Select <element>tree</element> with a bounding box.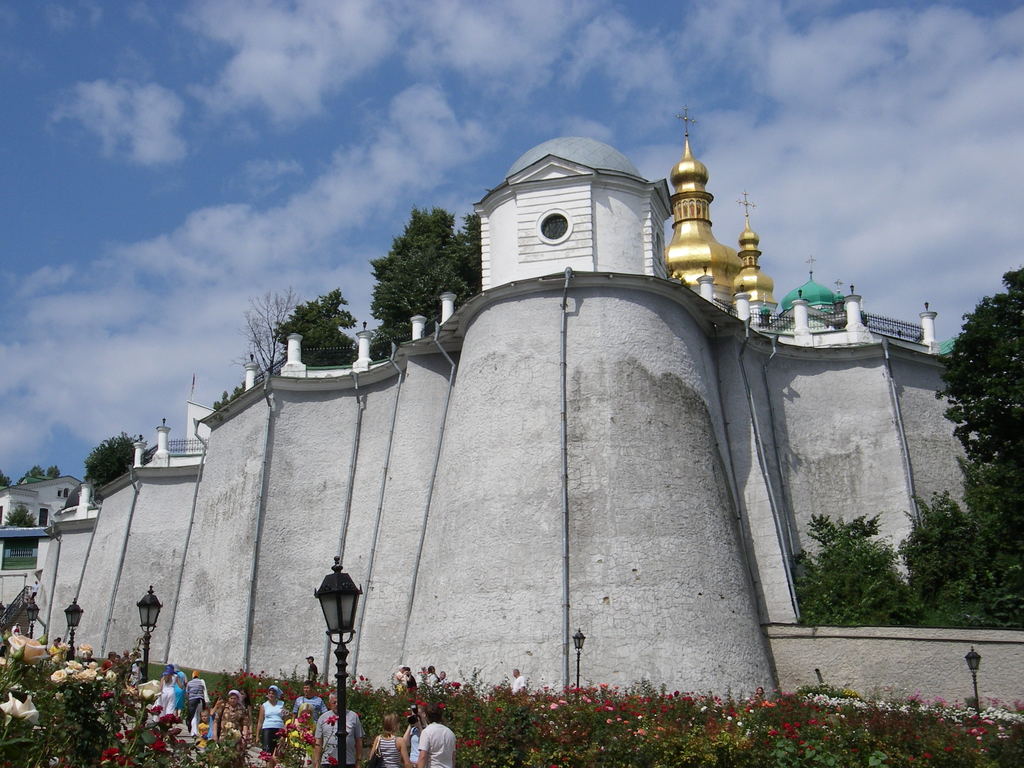
x1=362 y1=205 x2=483 y2=364.
